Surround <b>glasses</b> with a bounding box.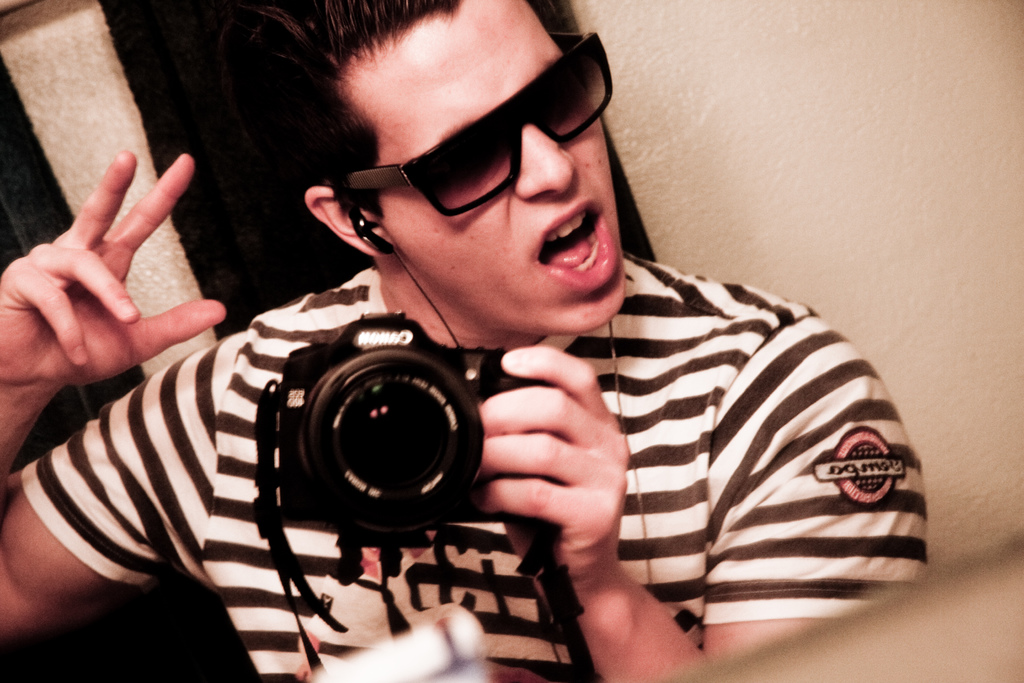
rect(324, 24, 613, 231).
